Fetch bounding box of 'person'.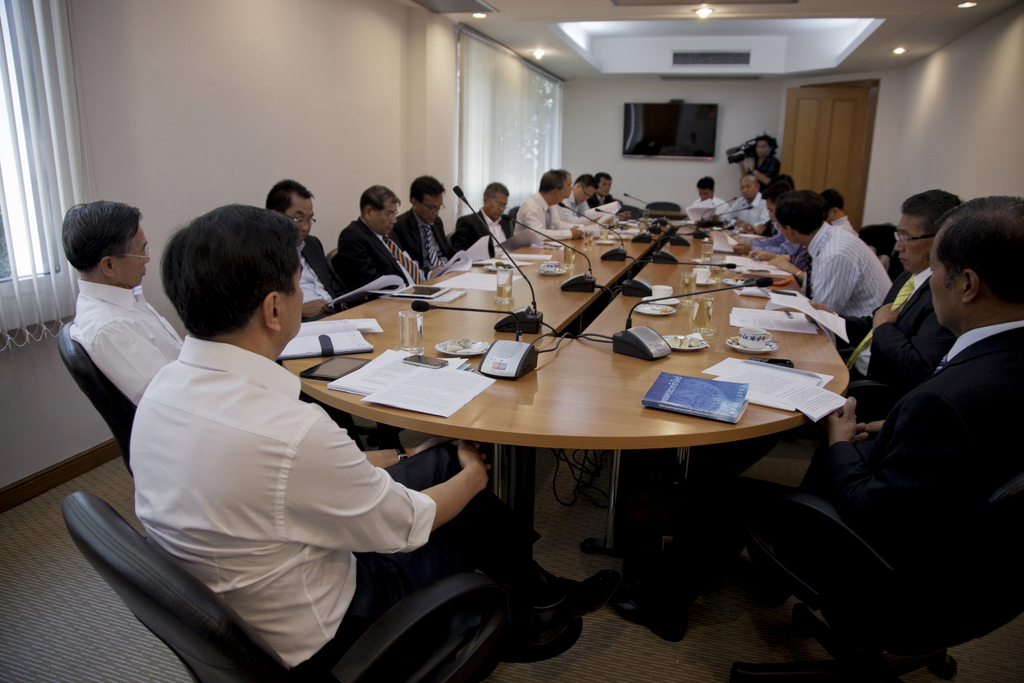
Bbox: select_region(774, 188, 894, 322).
